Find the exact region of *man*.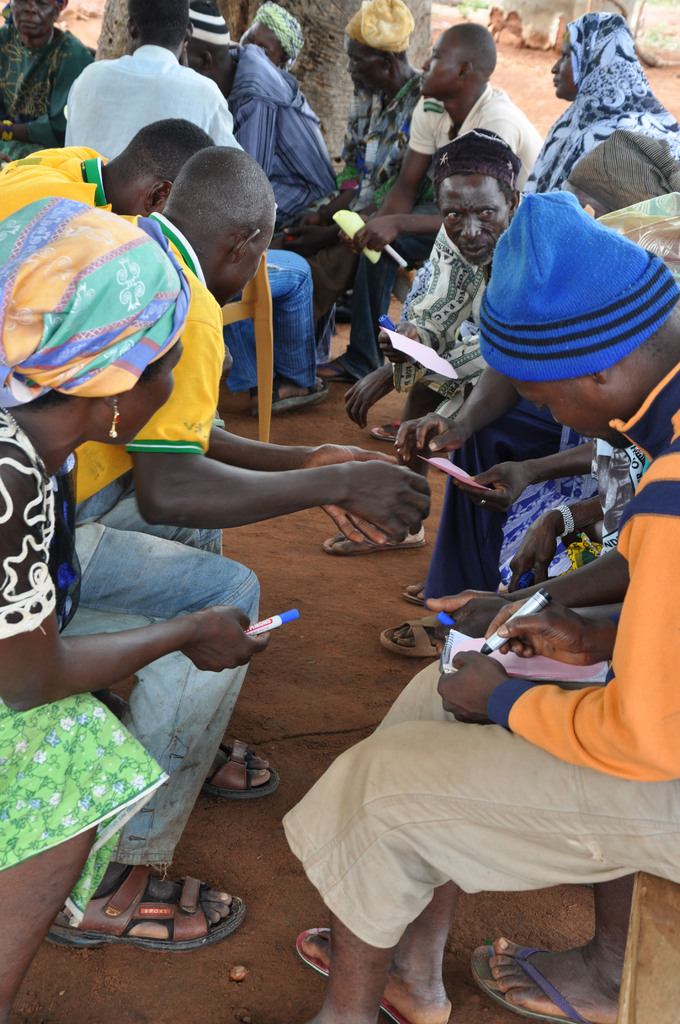
Exact region: detection(31, 104, 409, 937).
